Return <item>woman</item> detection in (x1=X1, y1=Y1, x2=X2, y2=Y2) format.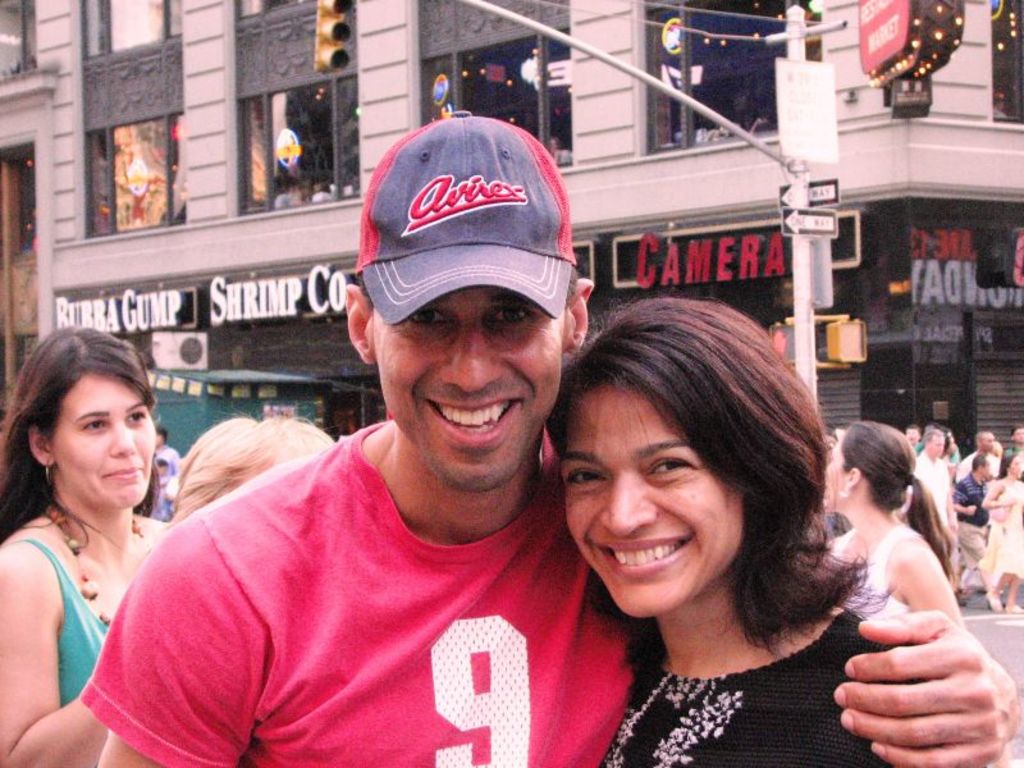
(x1=824, y1=420, x2=965, y2=625).
